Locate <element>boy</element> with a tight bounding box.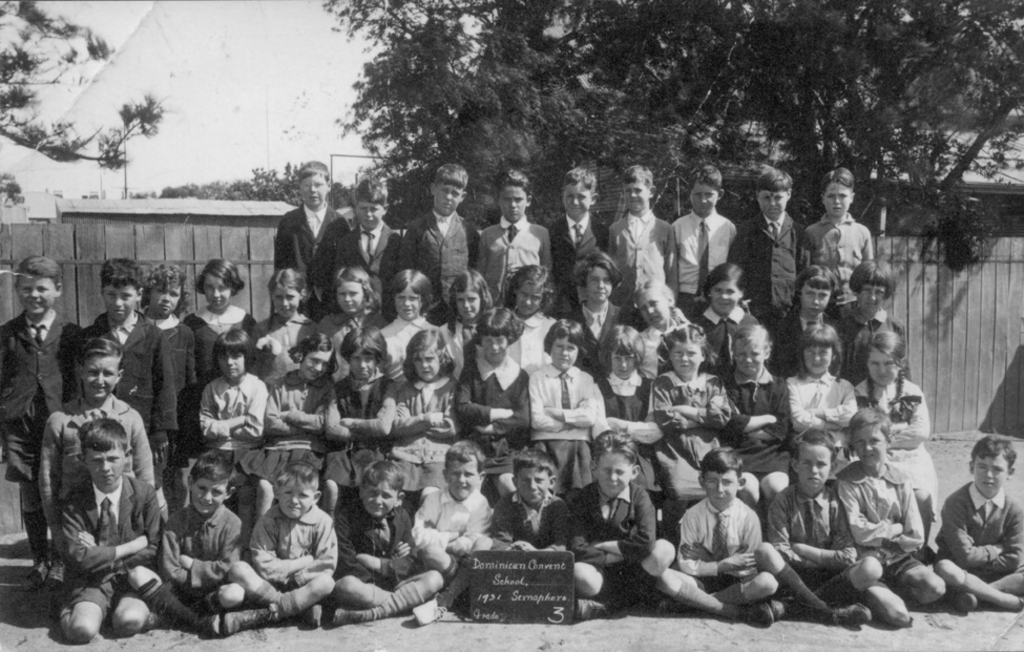
653,446,781,624.
